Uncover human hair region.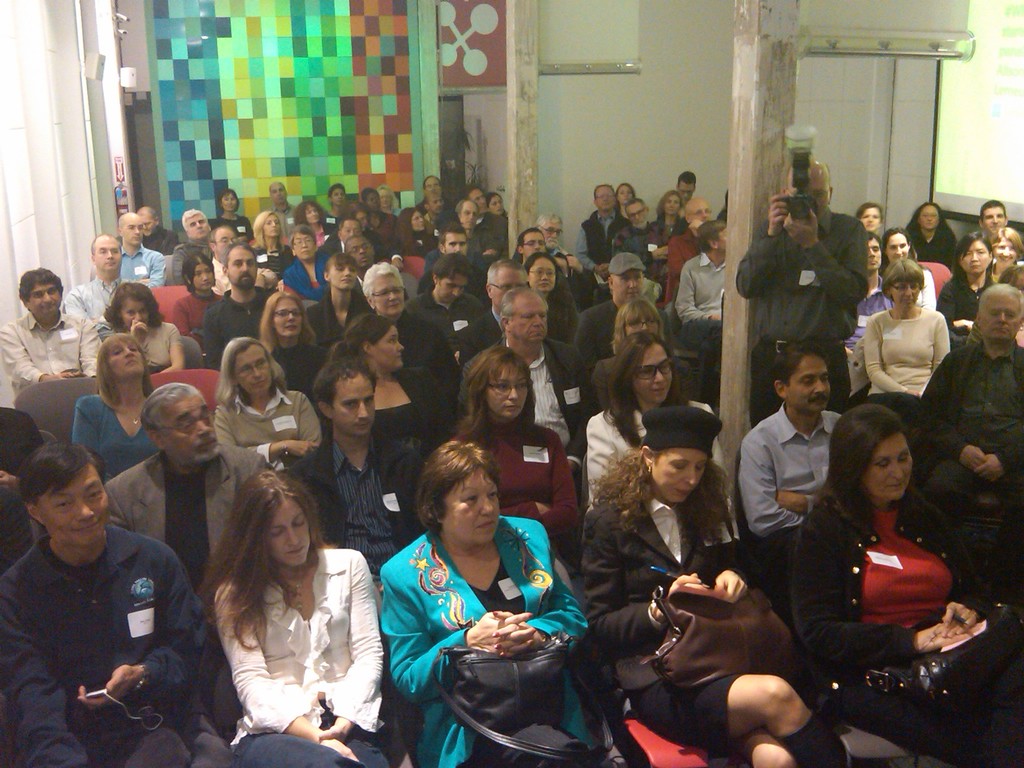
Uncovered: 292 202 328 233.
